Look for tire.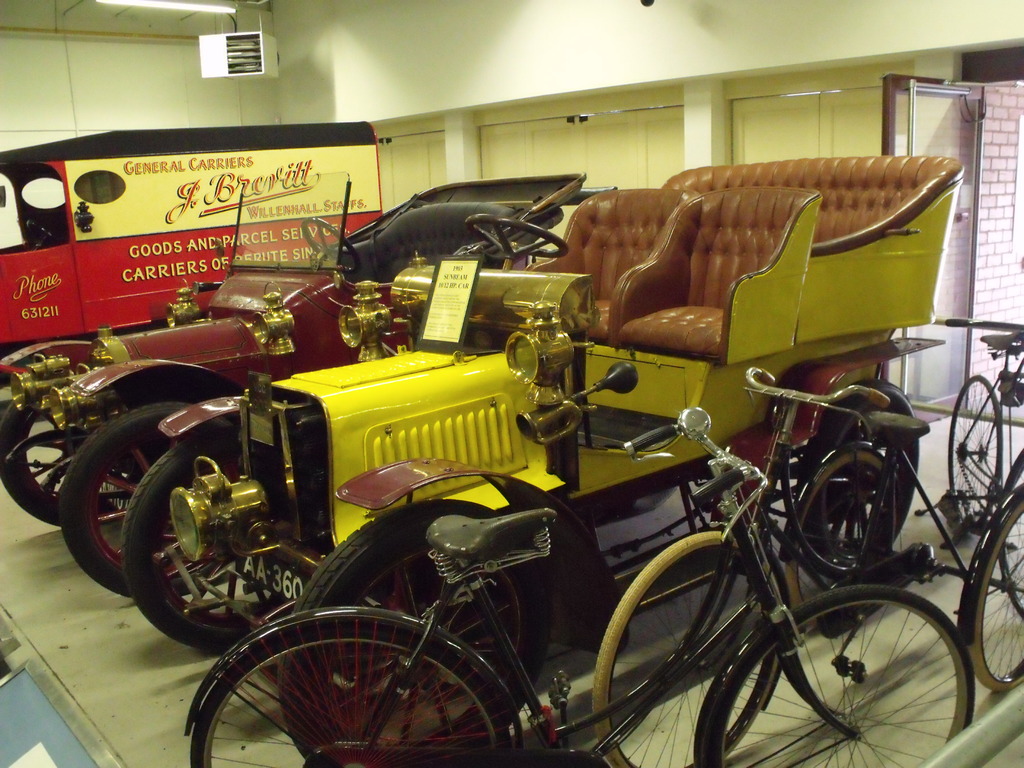
Found: {"left": 705, "top": 584, "right": 974, "bottom": 767}.
